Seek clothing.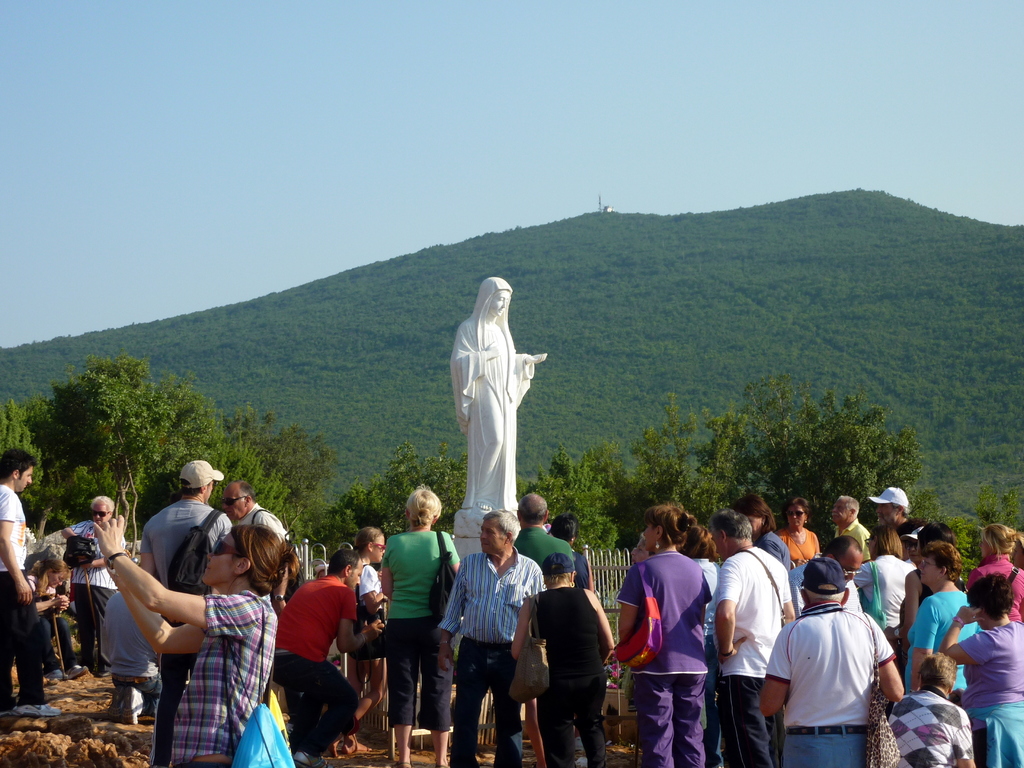
776 532 817 557.
